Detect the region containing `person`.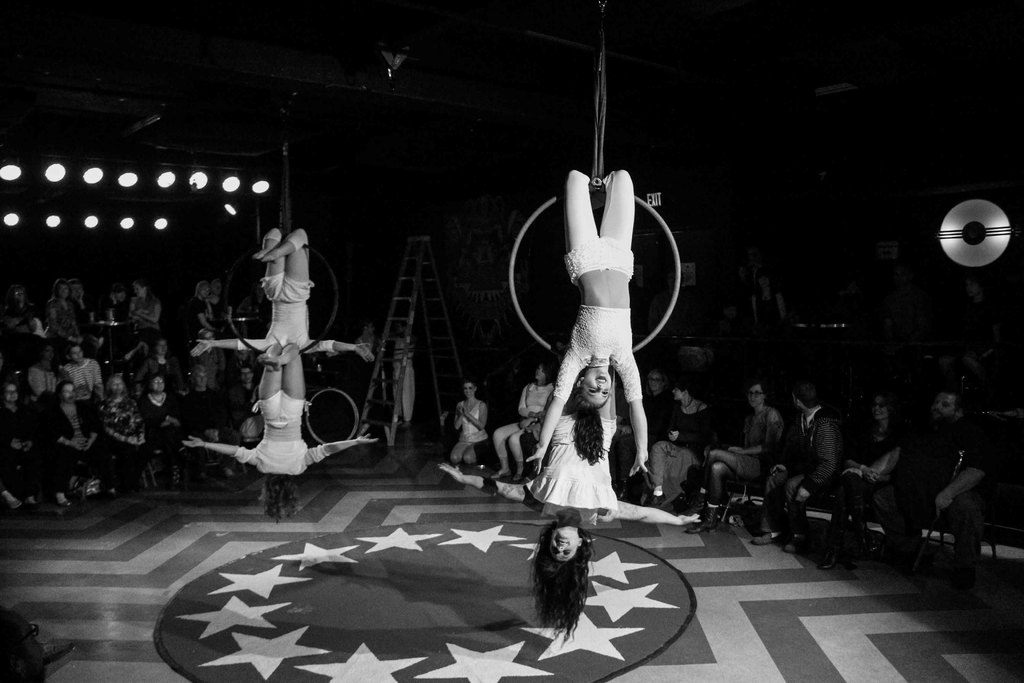
{"left": 689, "top": 375, "right": 783, "bottom": 536}.
